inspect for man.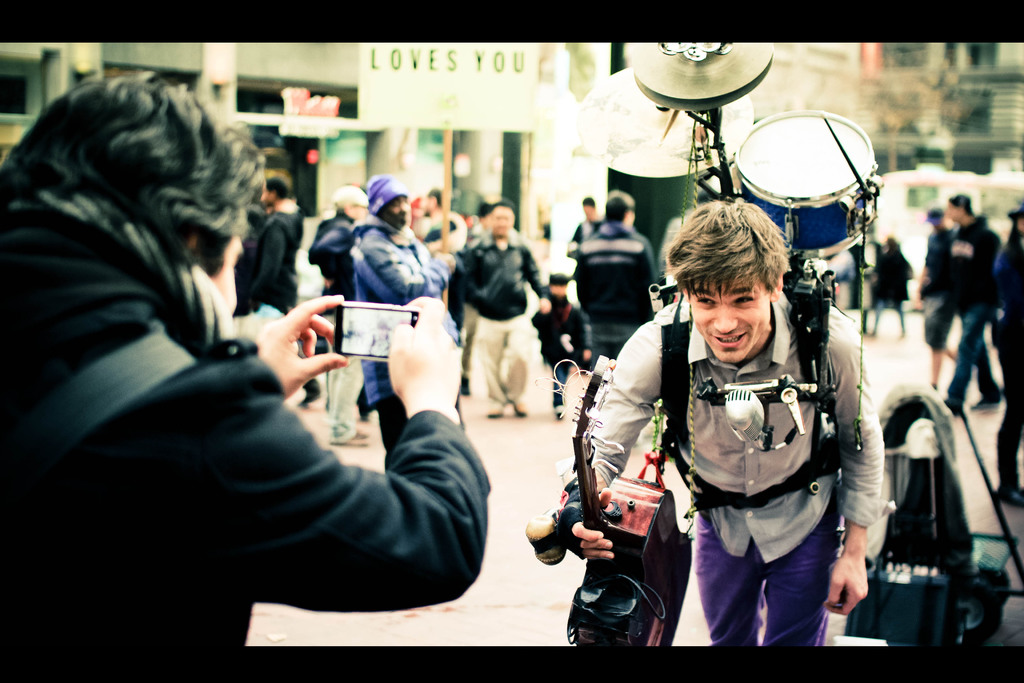
Inspection: l=415, t=185, r=461, b=248.
